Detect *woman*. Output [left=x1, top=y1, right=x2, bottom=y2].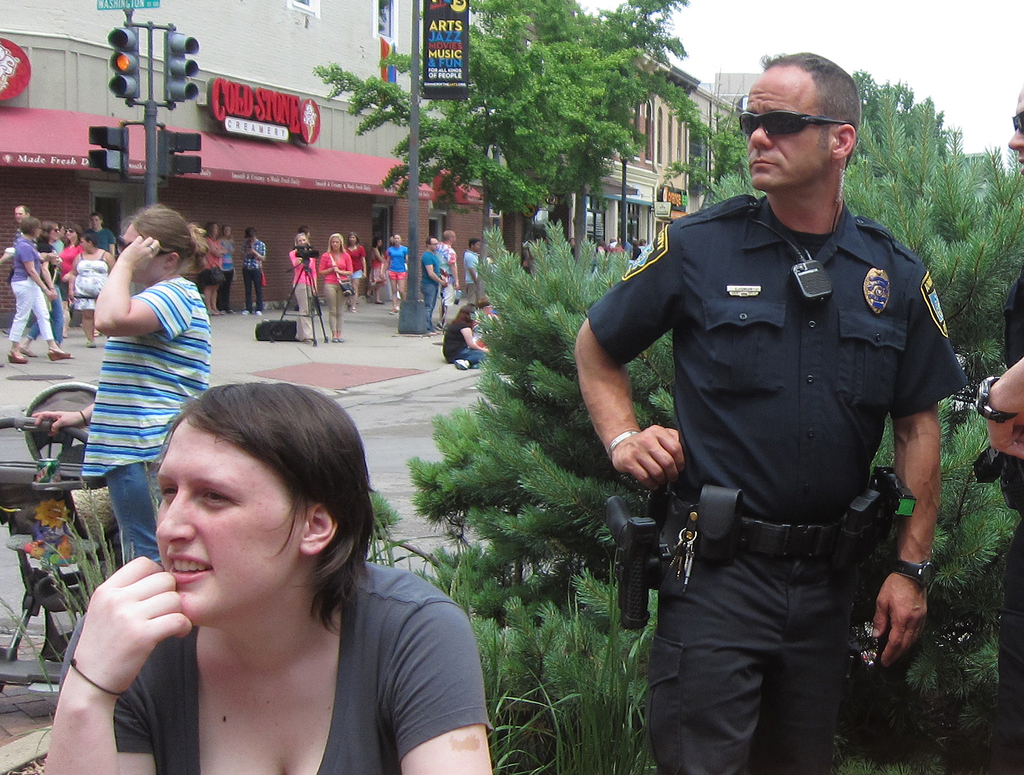
[left=382, top=230, right=414, bottom=310].
